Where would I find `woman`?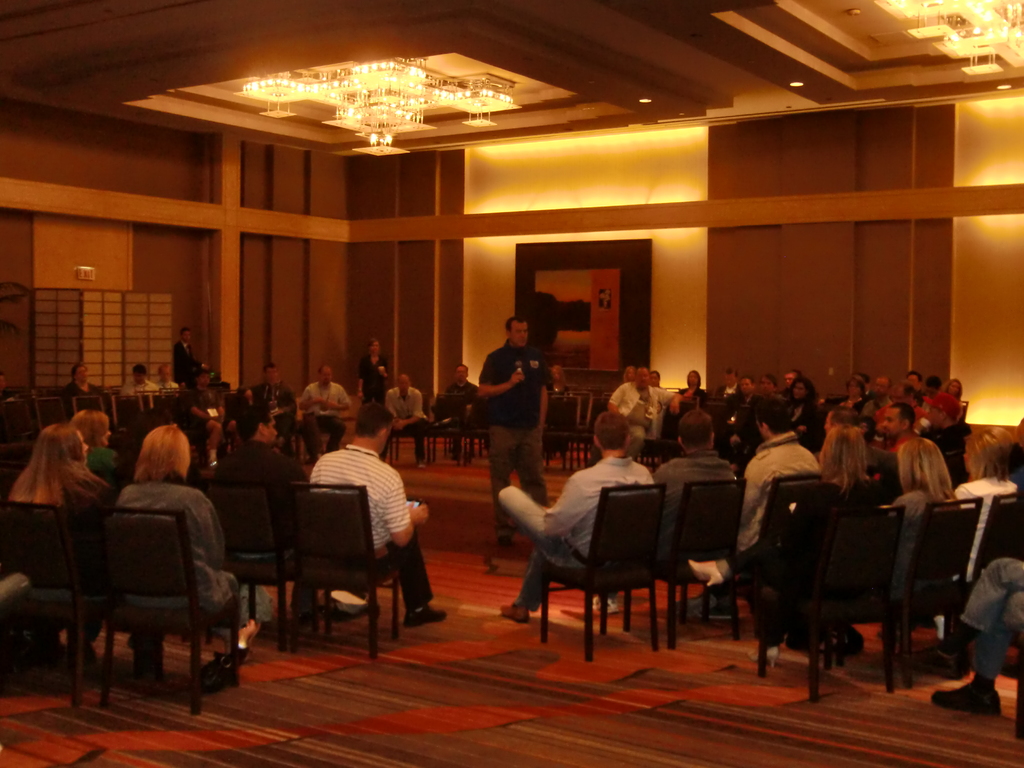
At bbox=[836, 374, 869, 415].
